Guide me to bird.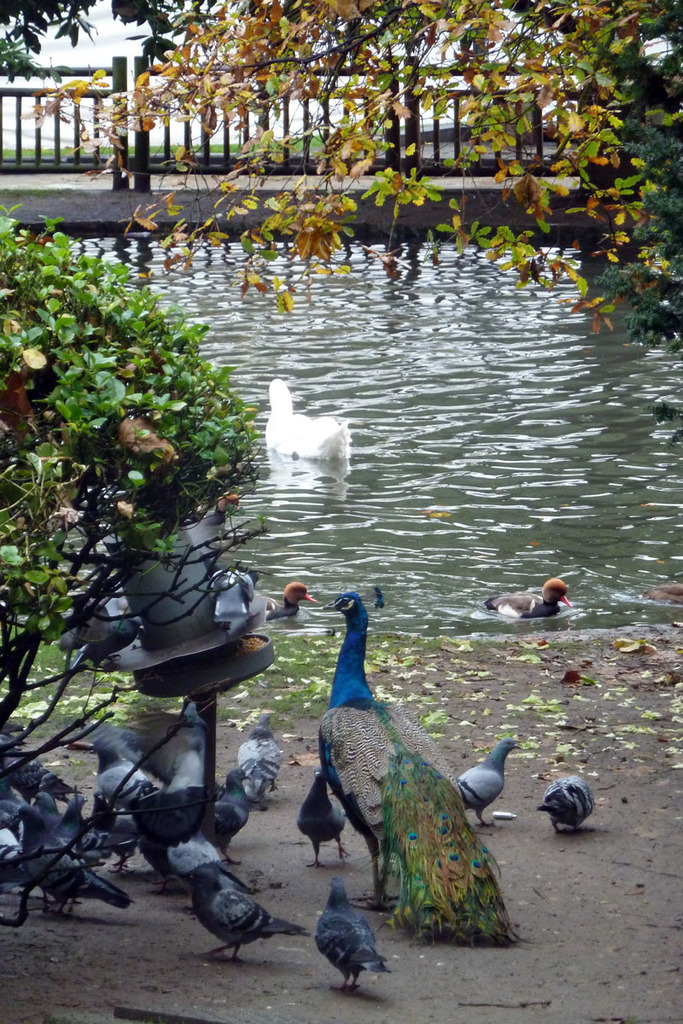
Guidance: pyautogui.locateOnScreen(476, 573, 573, 621).
